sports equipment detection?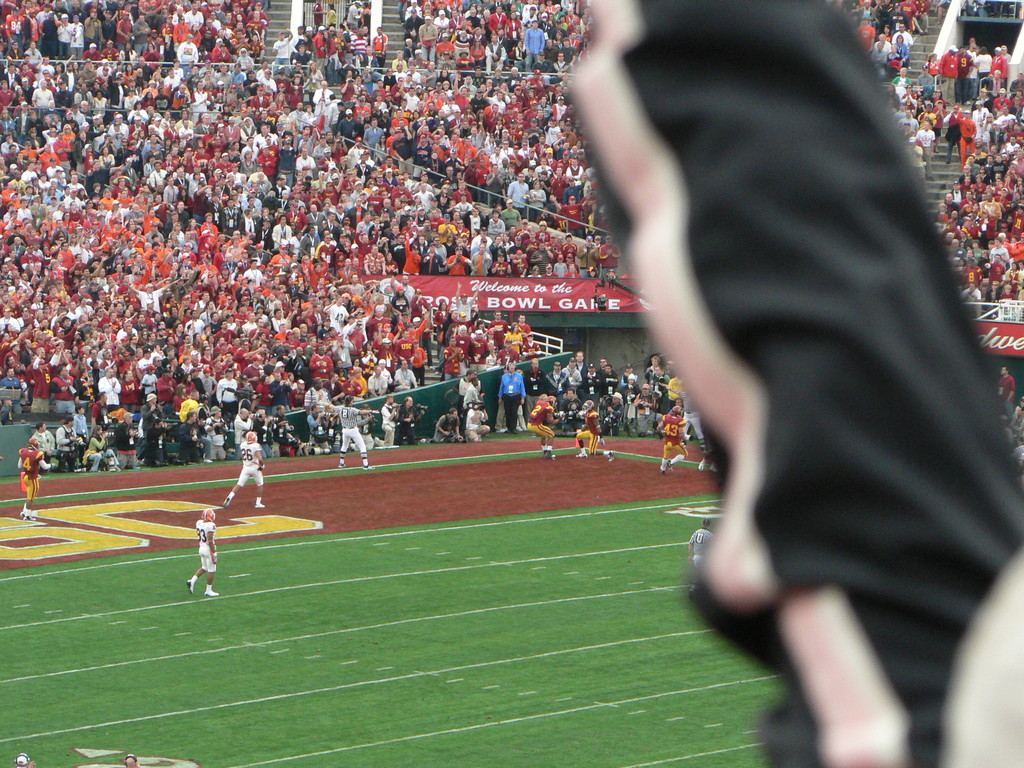
(left=204, top=590, right=218, bottom=597)
